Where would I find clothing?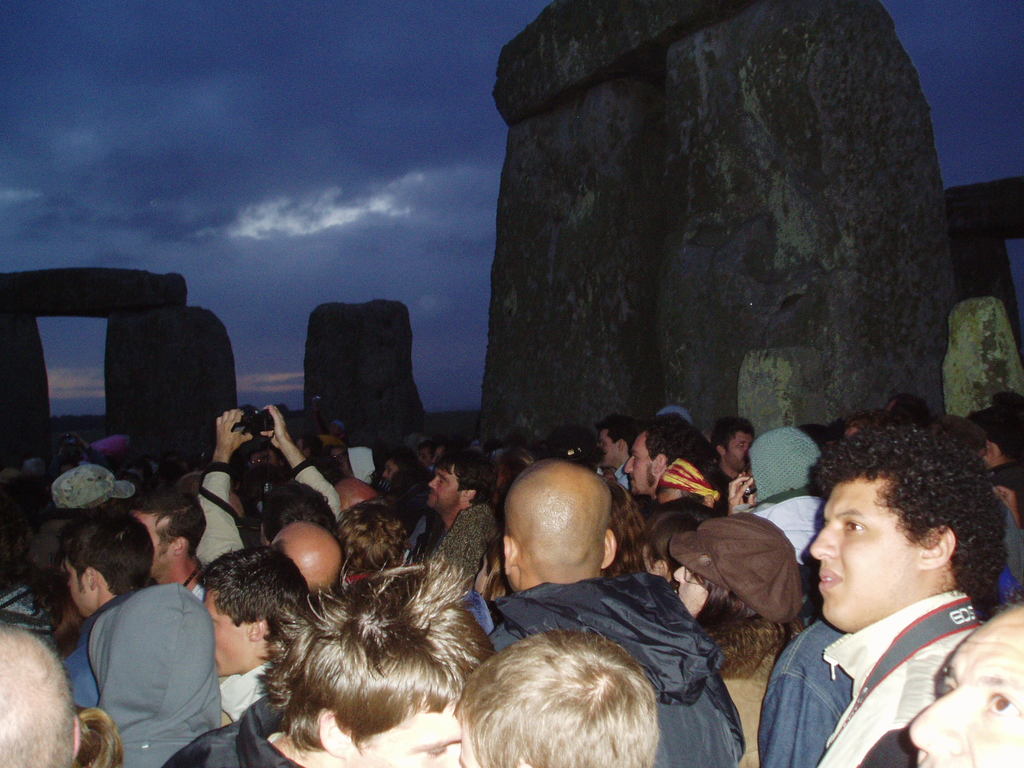
At (left=758, top=618, right=855, bottom=767).
